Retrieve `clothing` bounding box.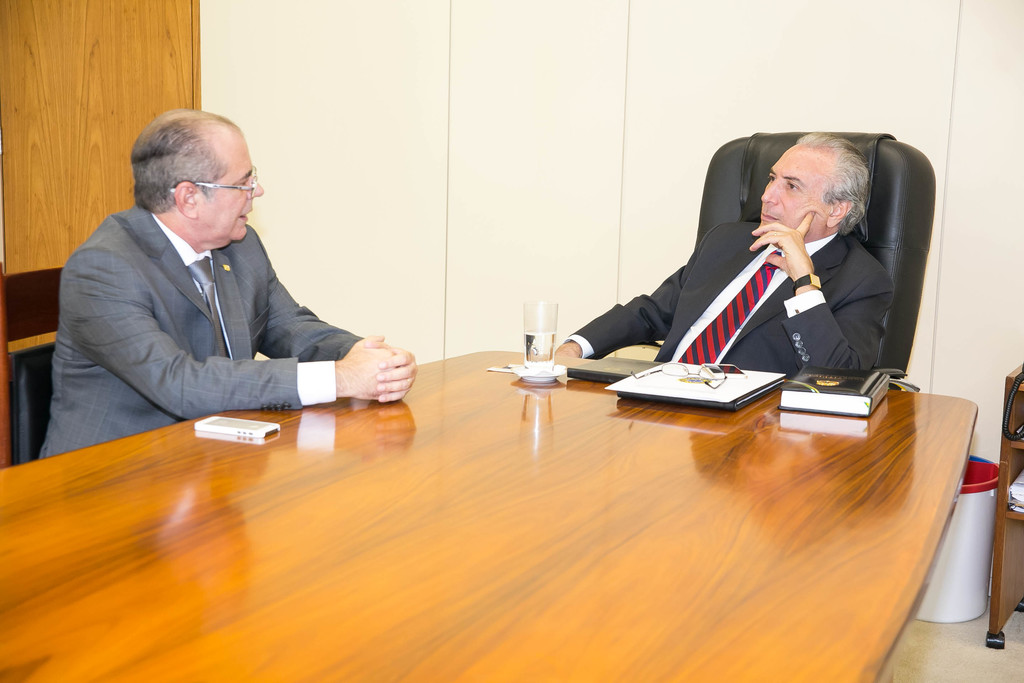
Bounding box: (left=569, top=224, right=892, bottom=372).
